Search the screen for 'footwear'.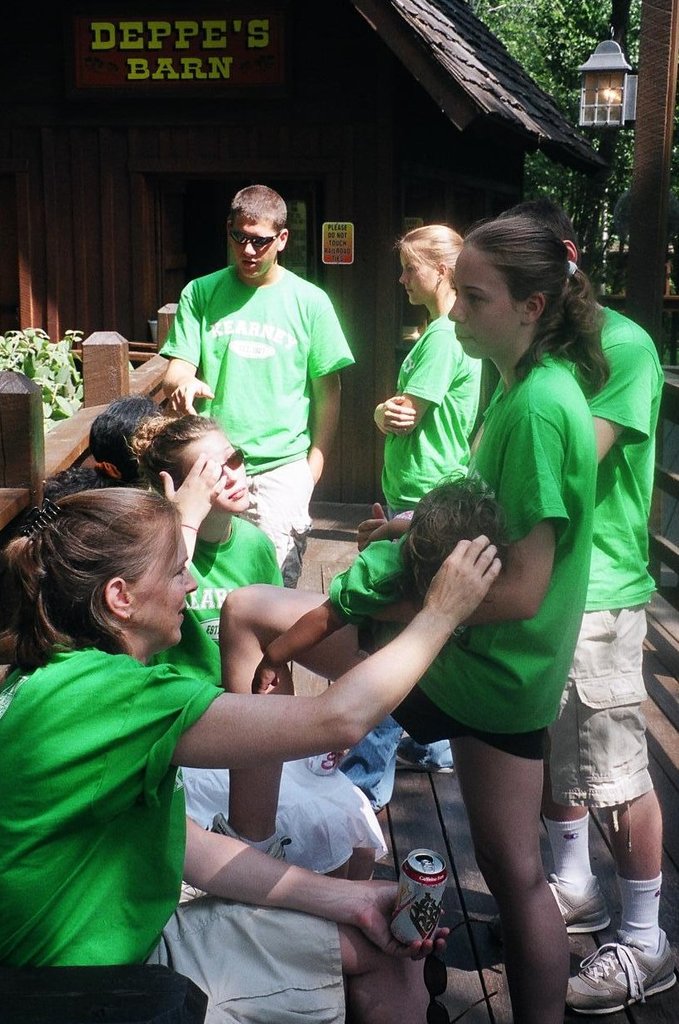
Found at Rect(586, 937, 664, 1020).
